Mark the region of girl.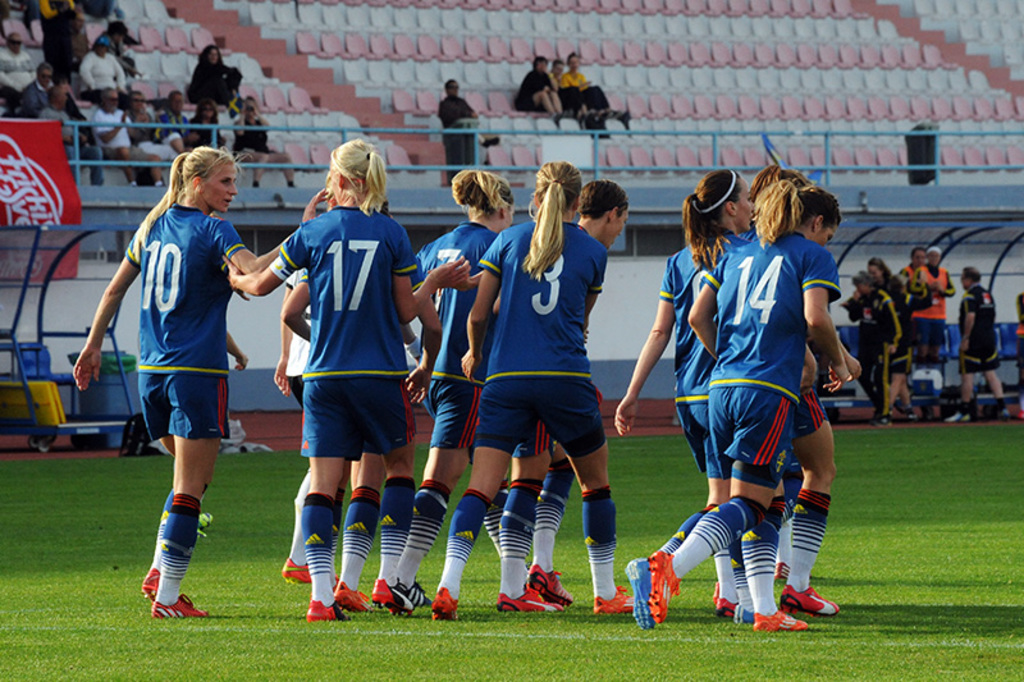
Region: l=237, t=91, r=296, b=187.
